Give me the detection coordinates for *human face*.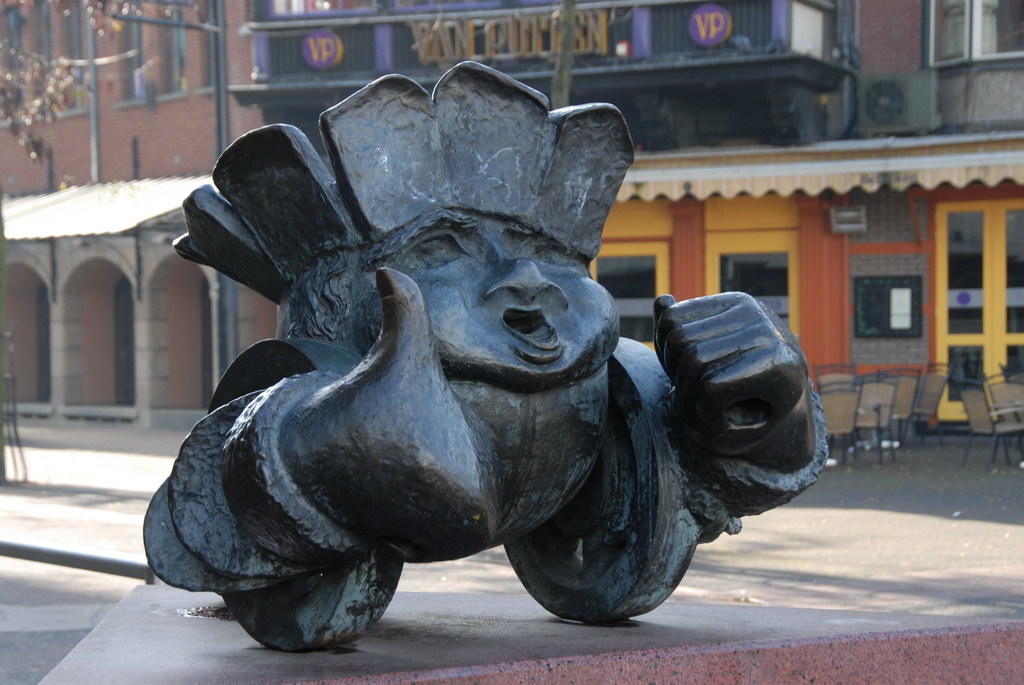
detection(353, 208, 619, 395).
